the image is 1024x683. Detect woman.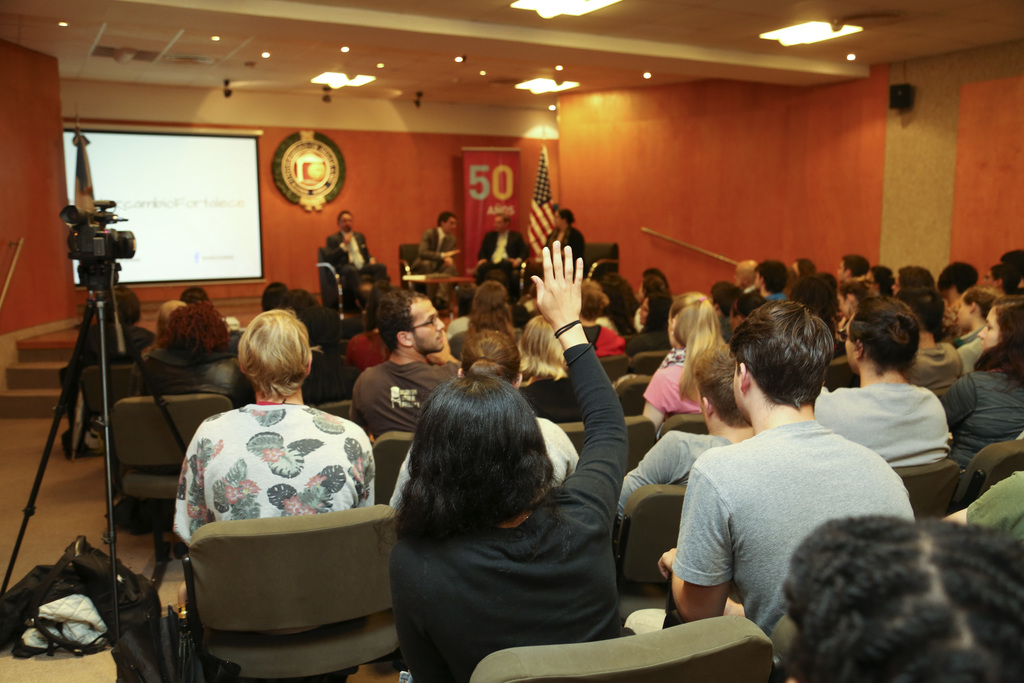
Detection: rect(436, 263, 657, 360).
